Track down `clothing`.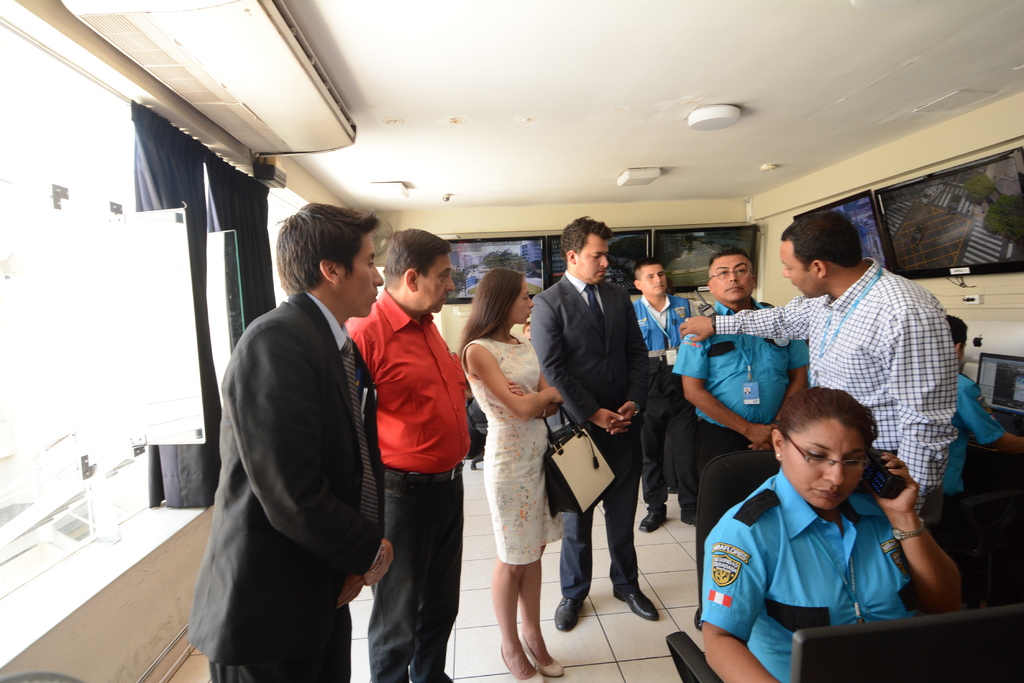
Tracked to {"x1": 714, "y1": 255, "x2": 959, "y2": 514}.
